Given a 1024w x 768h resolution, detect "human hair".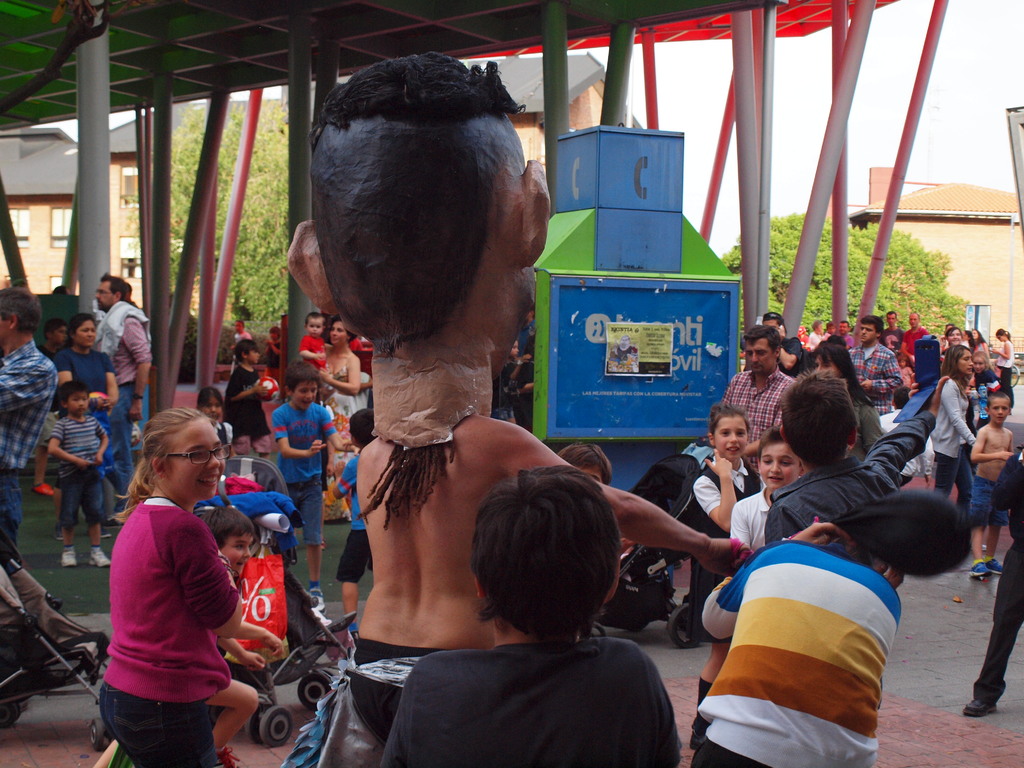
<bbox>964, 330, 976, 349</bbox>.
